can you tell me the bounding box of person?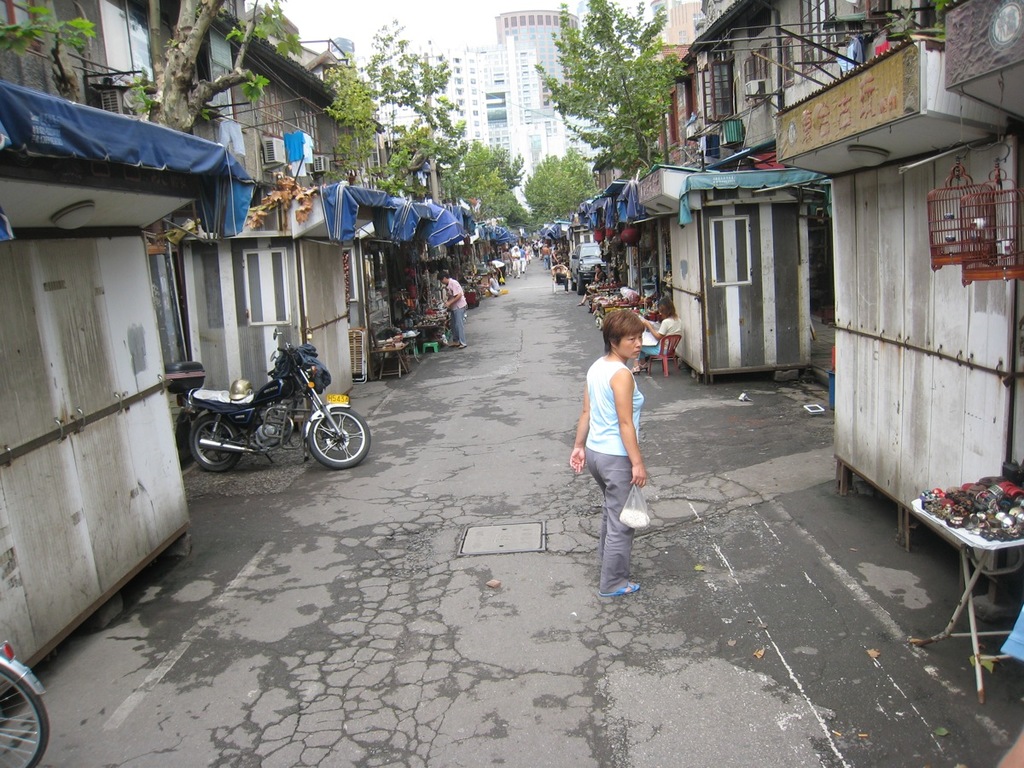
(left=438, top=271, right=466, bottom=348).
